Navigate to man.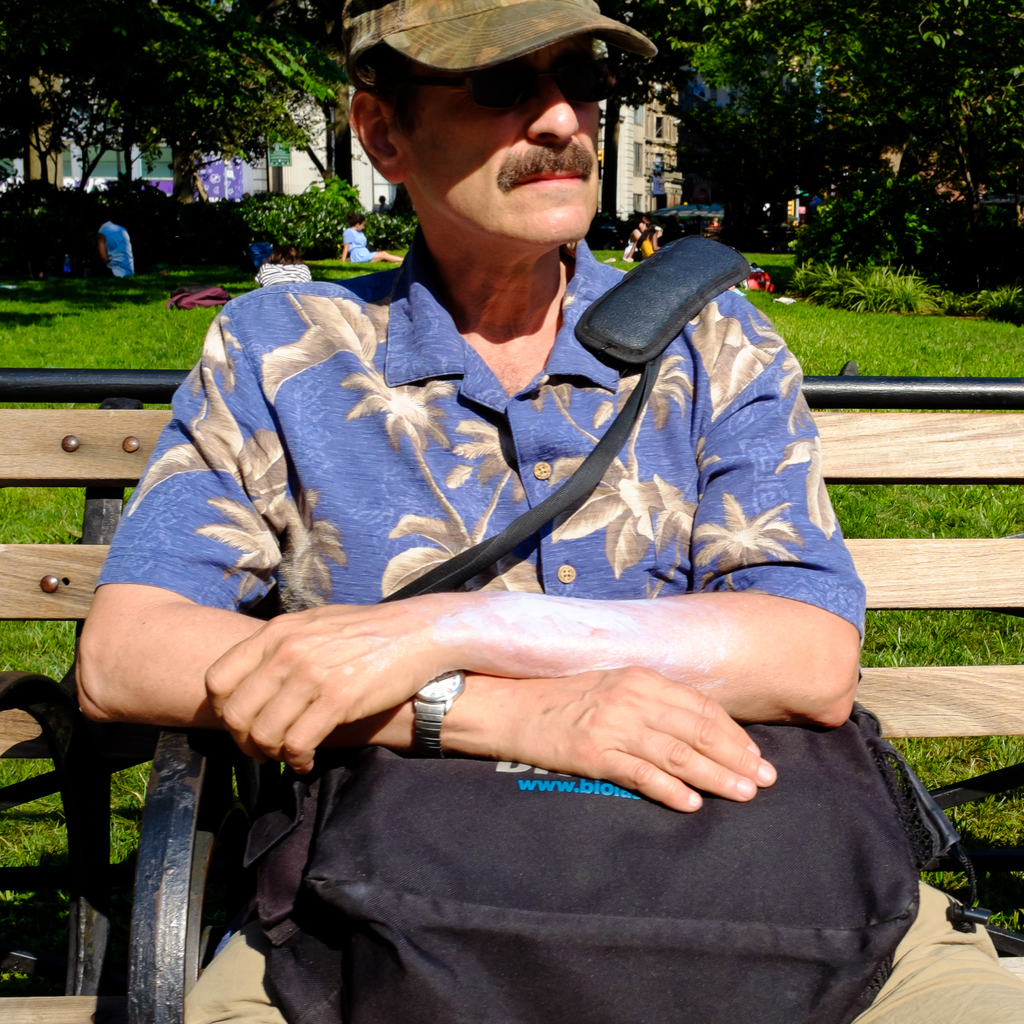
Navigation target: {"left": 93, "top": 54, "right": 906, "bottom": 993}.
